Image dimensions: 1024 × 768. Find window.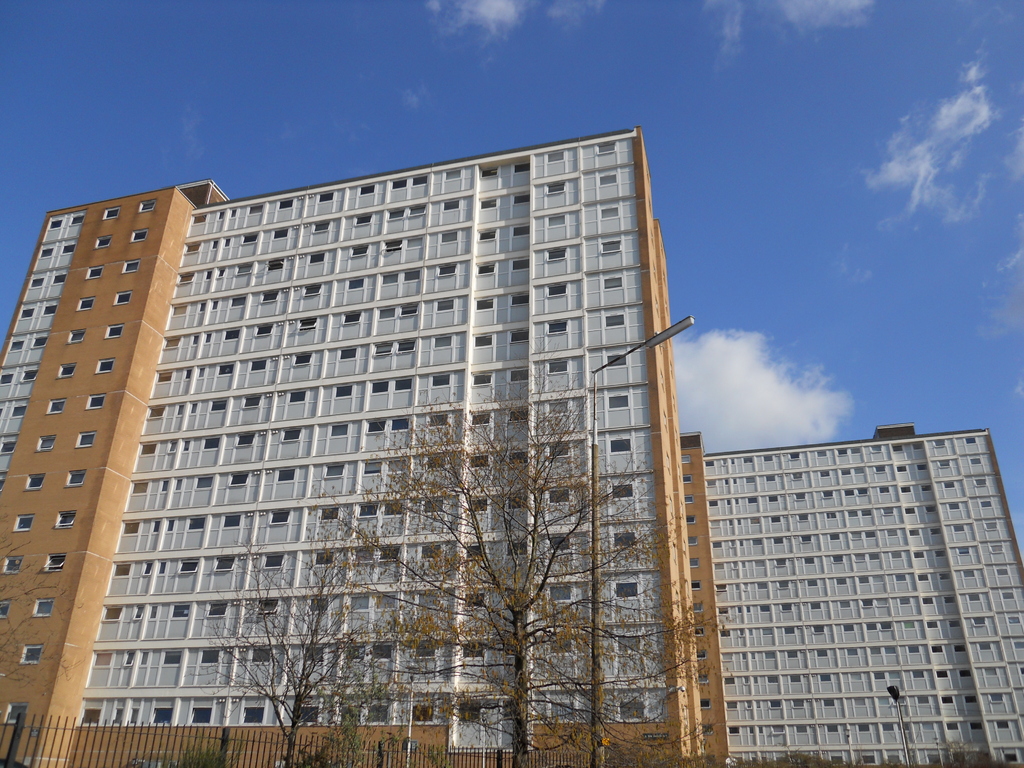
852/698/865/708.
